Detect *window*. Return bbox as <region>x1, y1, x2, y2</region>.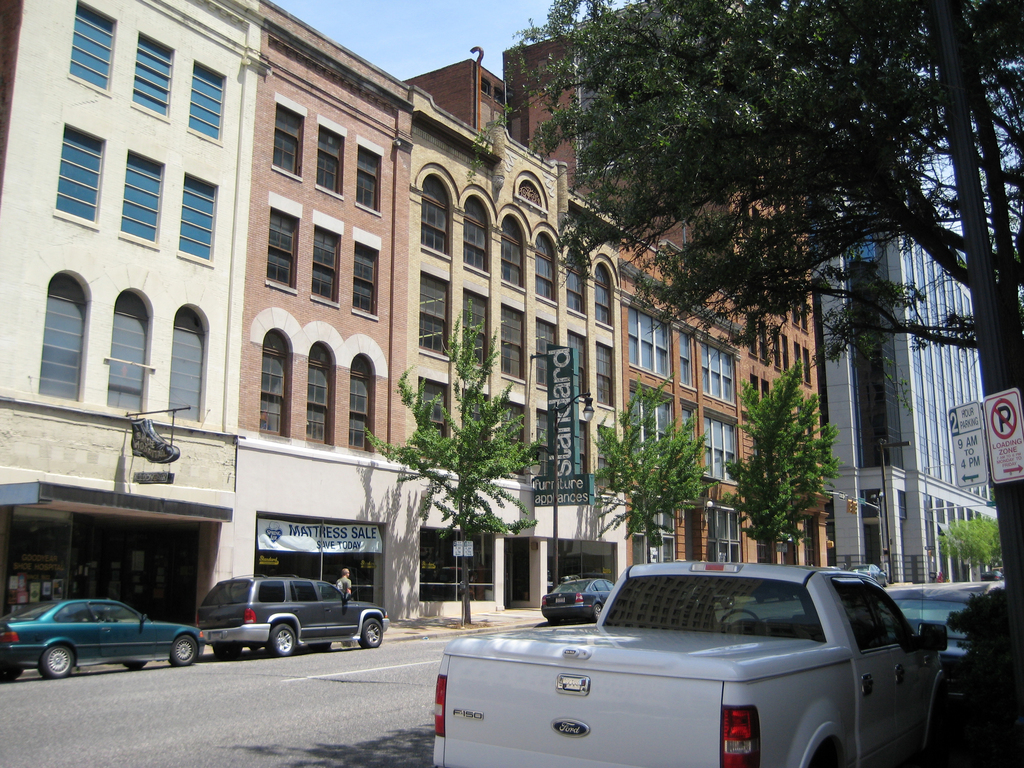
<region>417, 270, 451, 353</region>.
